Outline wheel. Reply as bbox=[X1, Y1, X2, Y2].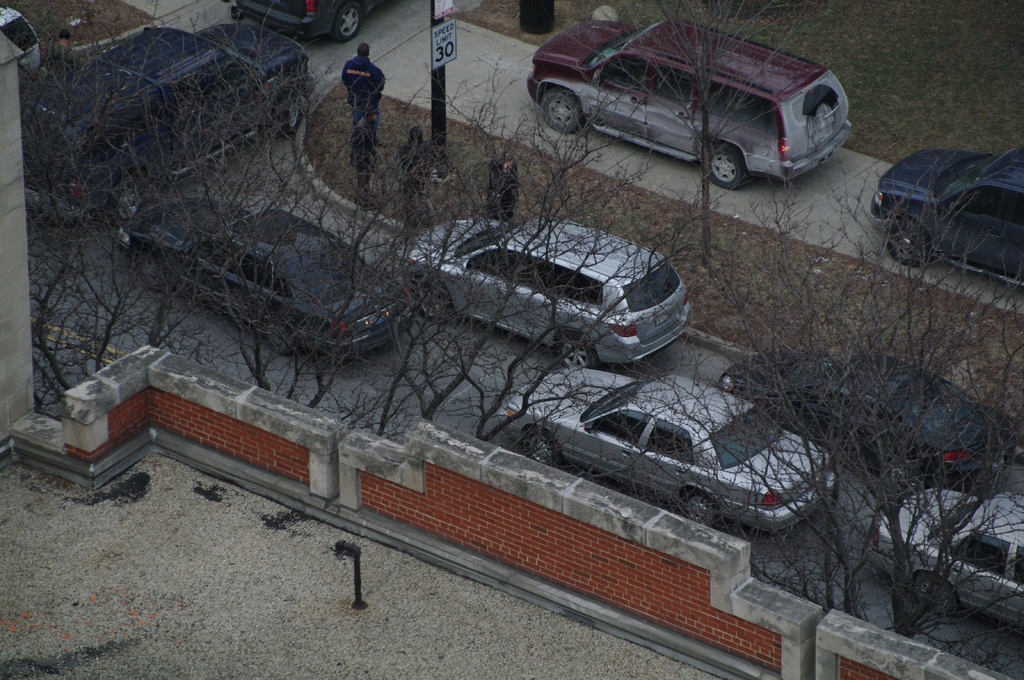
bbox=[419, 281, 446, 326].
